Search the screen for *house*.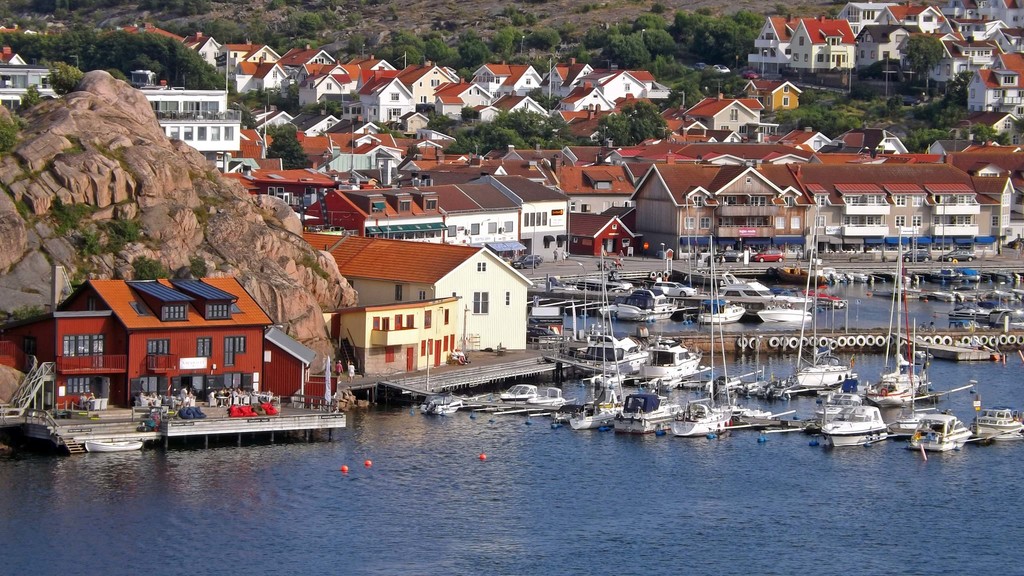
Found at box=[760, 1, 1023, 149].
